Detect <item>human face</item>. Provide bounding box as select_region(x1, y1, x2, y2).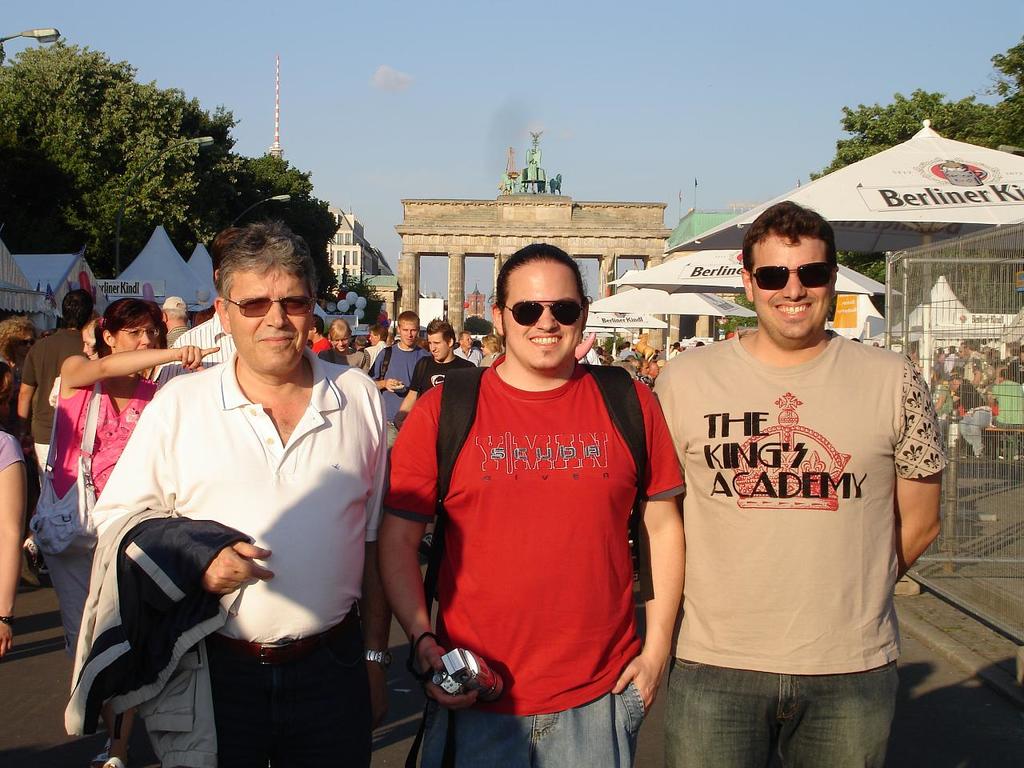
select_region(334, 332, 351, 352).
